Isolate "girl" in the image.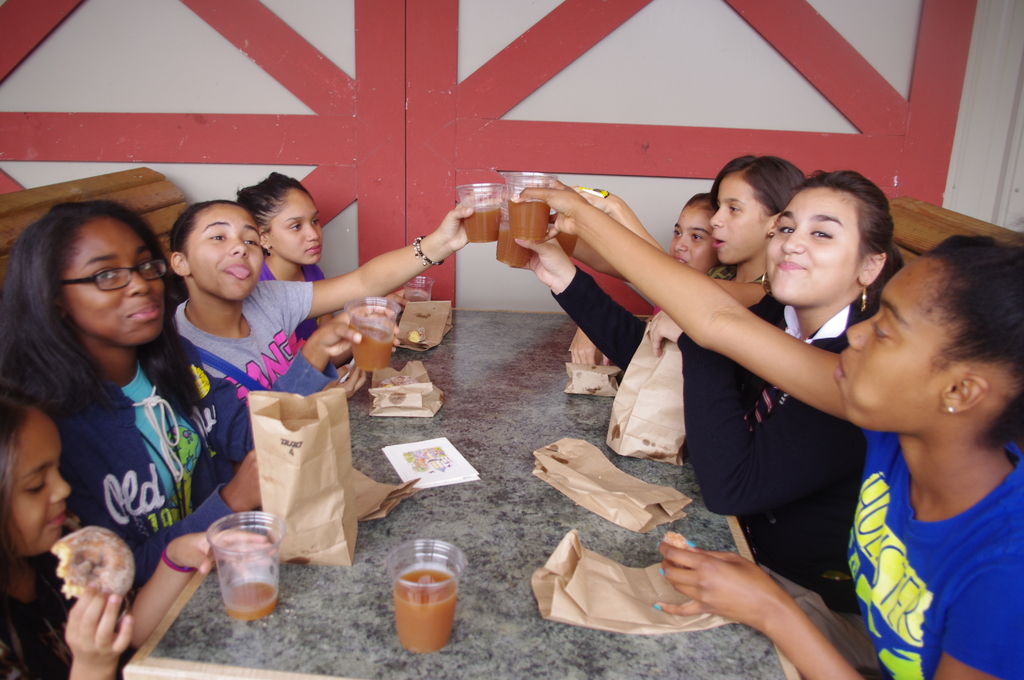
Isolated region: {"x1": 532, "y1": 193, "x2": 1023, "y2": 679}.
